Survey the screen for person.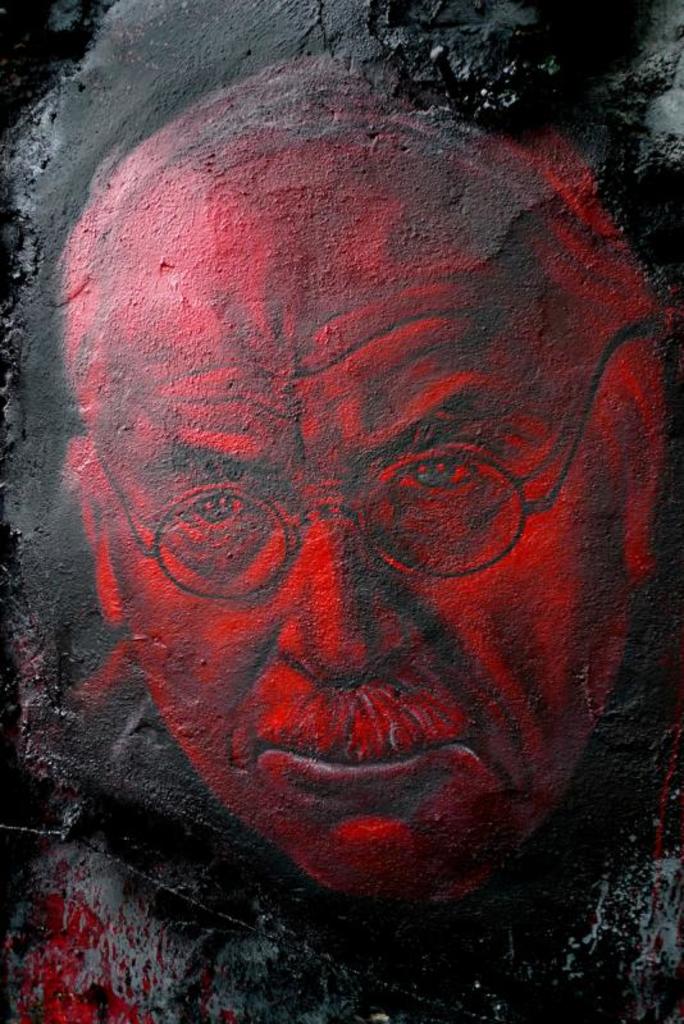
Survey found: region(0, 46, 683, 1023).
